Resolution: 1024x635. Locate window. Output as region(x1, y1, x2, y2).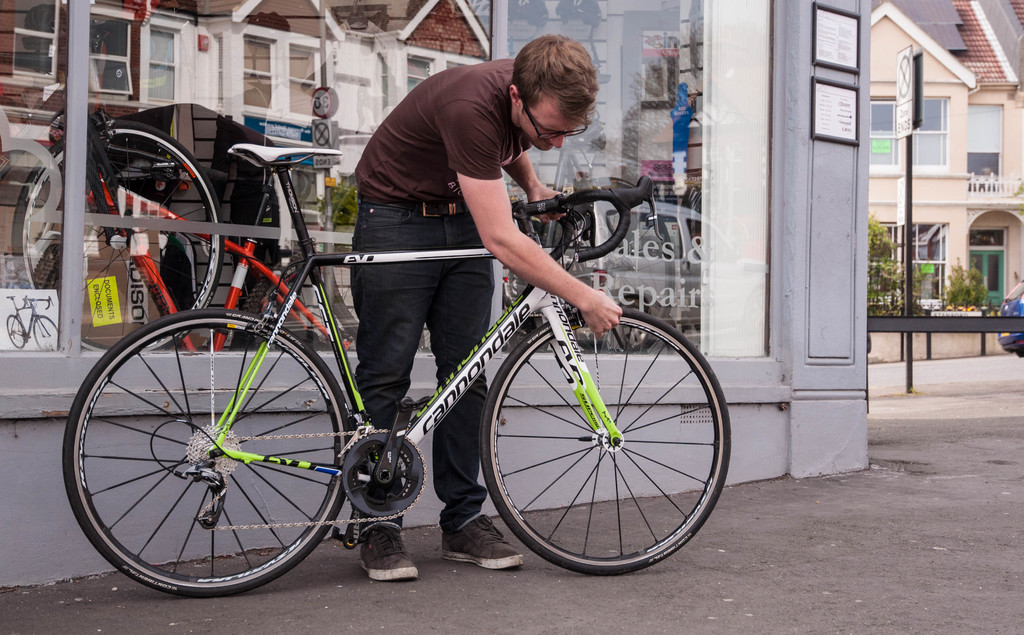
region(966, 104, 1004, 193).
